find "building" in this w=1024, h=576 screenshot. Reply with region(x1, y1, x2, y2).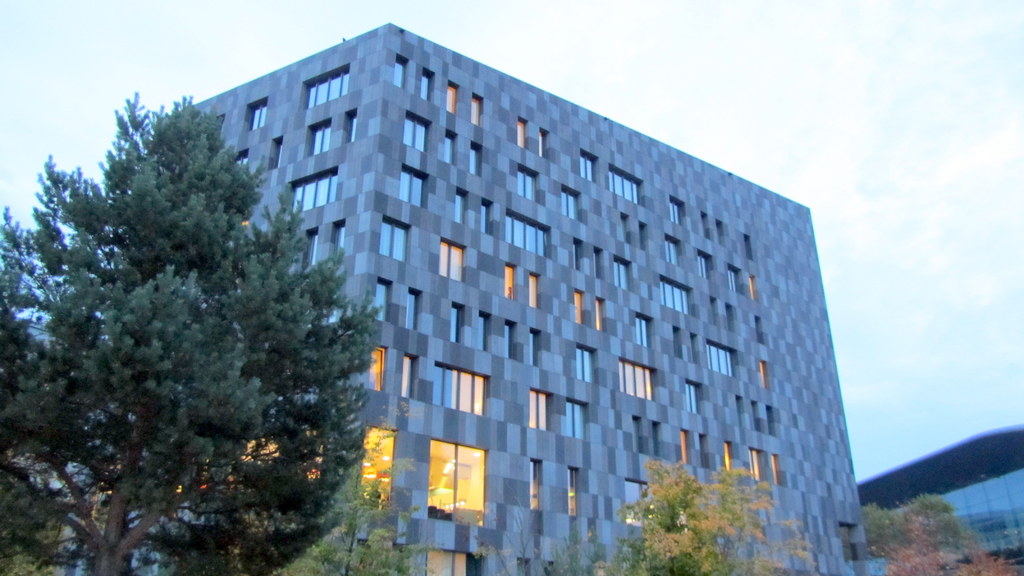
region(52, 26, 877, 575).
